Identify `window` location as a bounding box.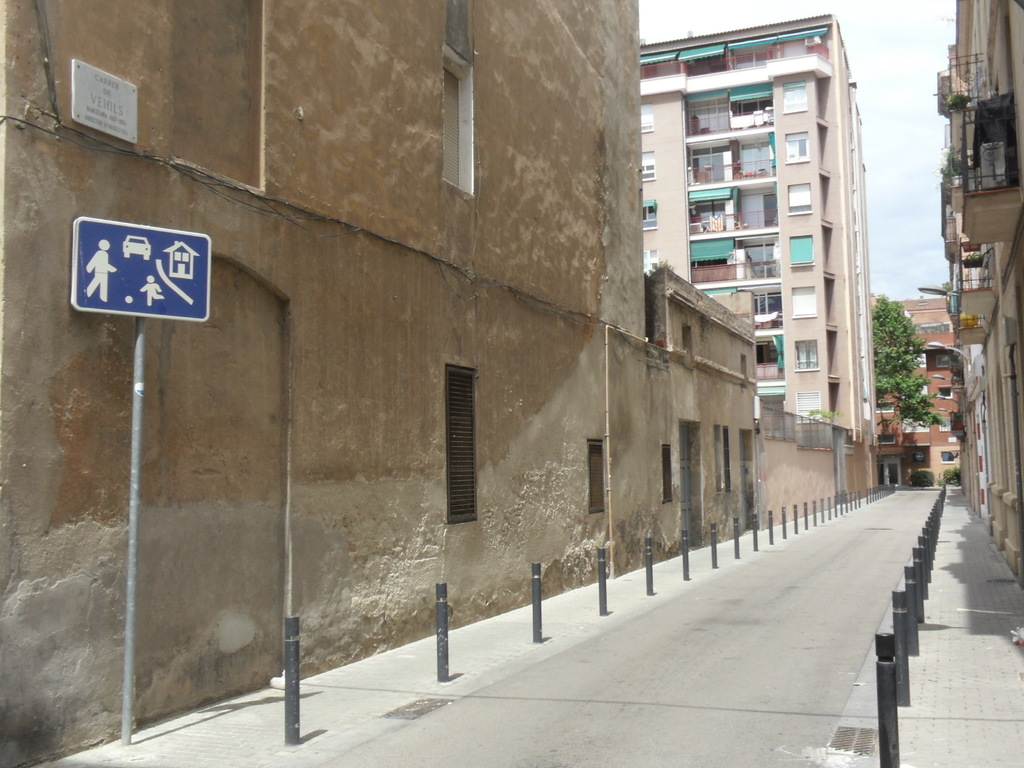
region(440, 367, 481, 532).
